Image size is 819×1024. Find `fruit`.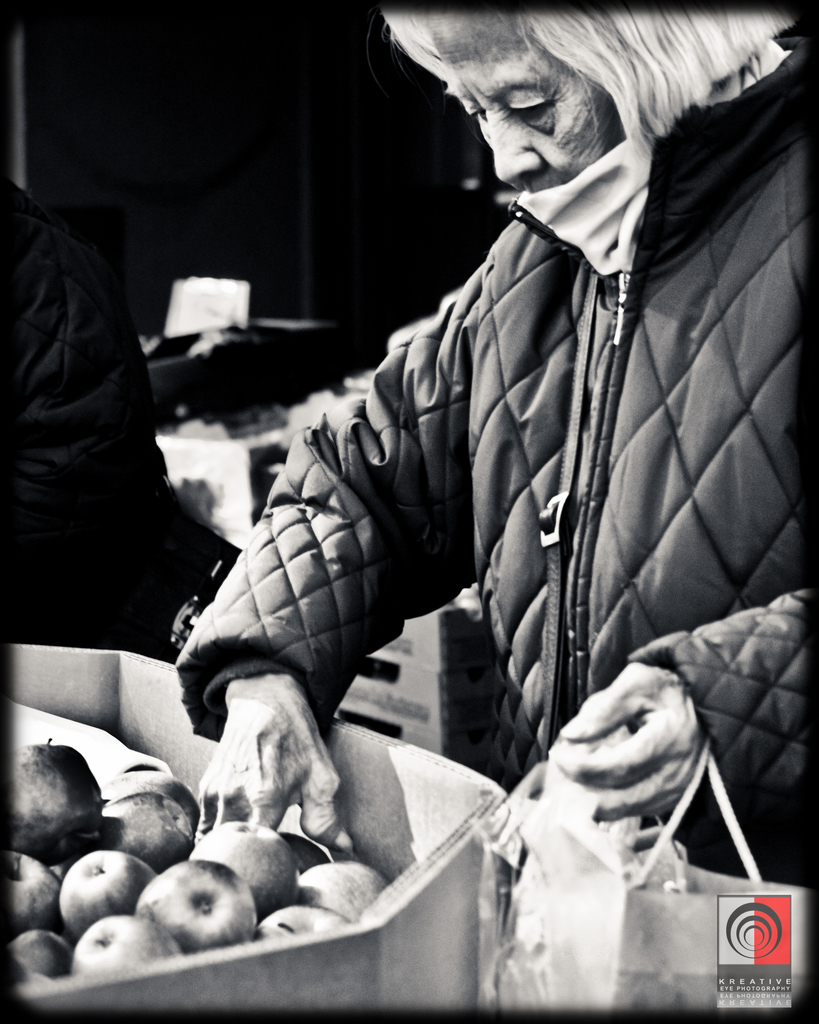
locate(49, 845, 135, 932).
